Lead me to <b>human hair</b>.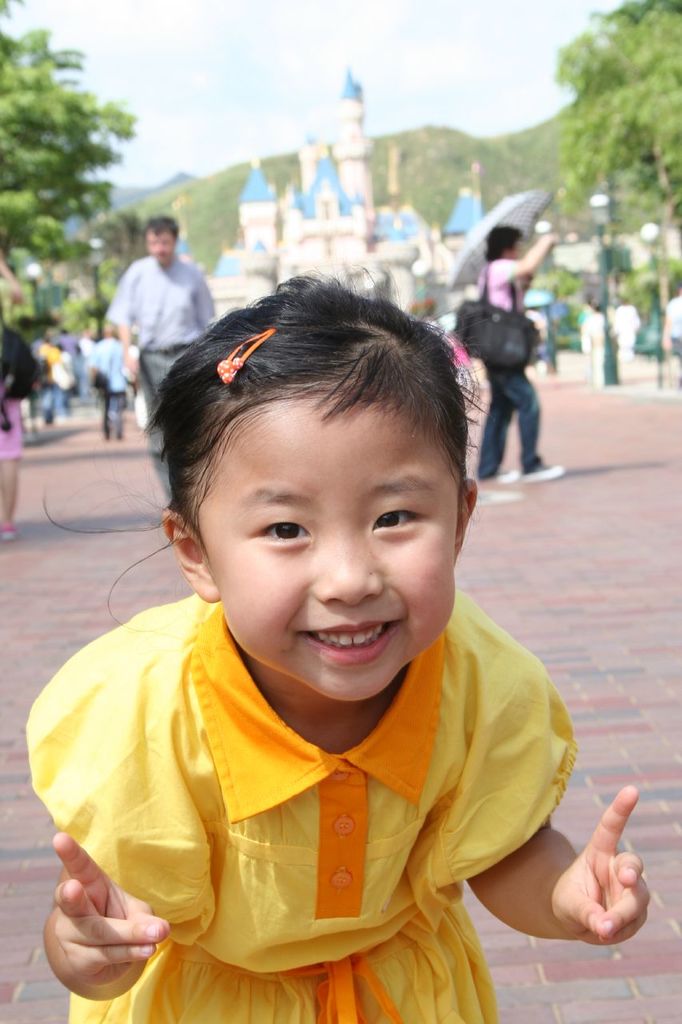
Lead to Rect(146, 273, 482, 609).
